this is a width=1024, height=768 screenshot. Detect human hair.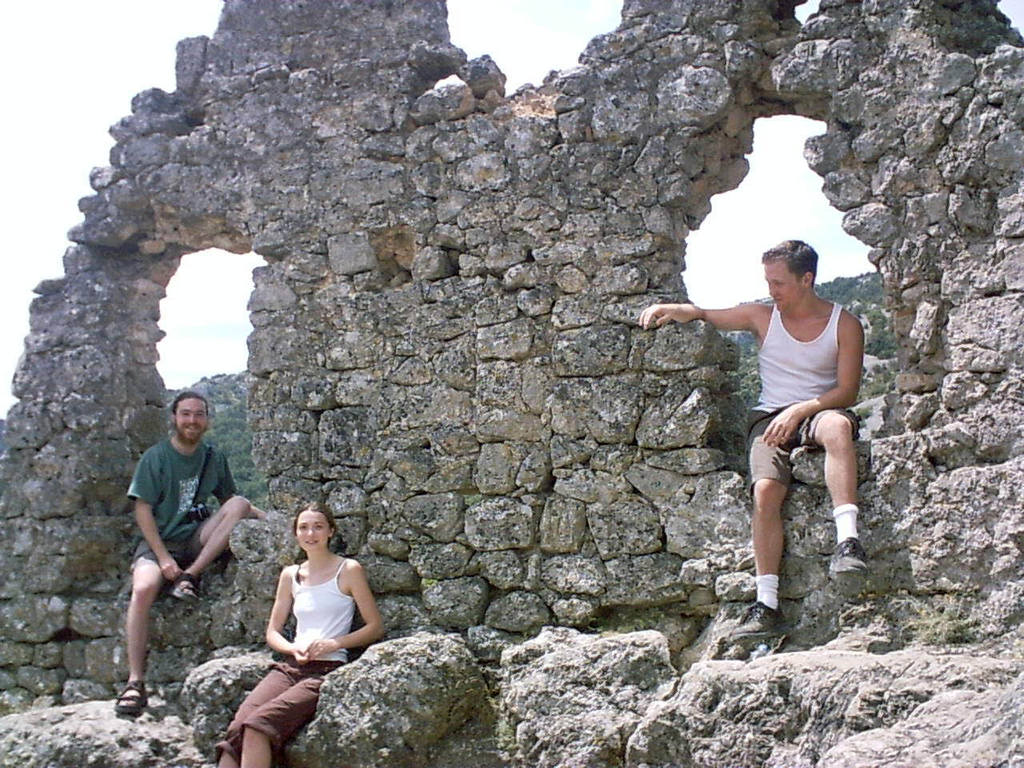
box(762, 235, 822, 286).
